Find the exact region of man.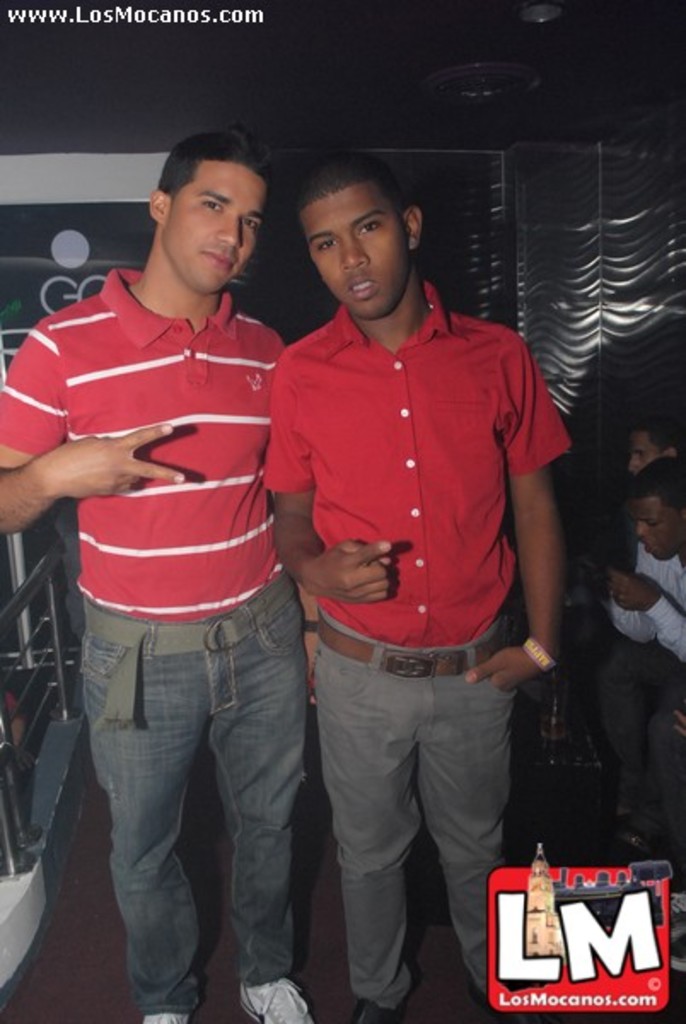
Exact region: (x1=0, y1=130, x2=317, y2=1022).
